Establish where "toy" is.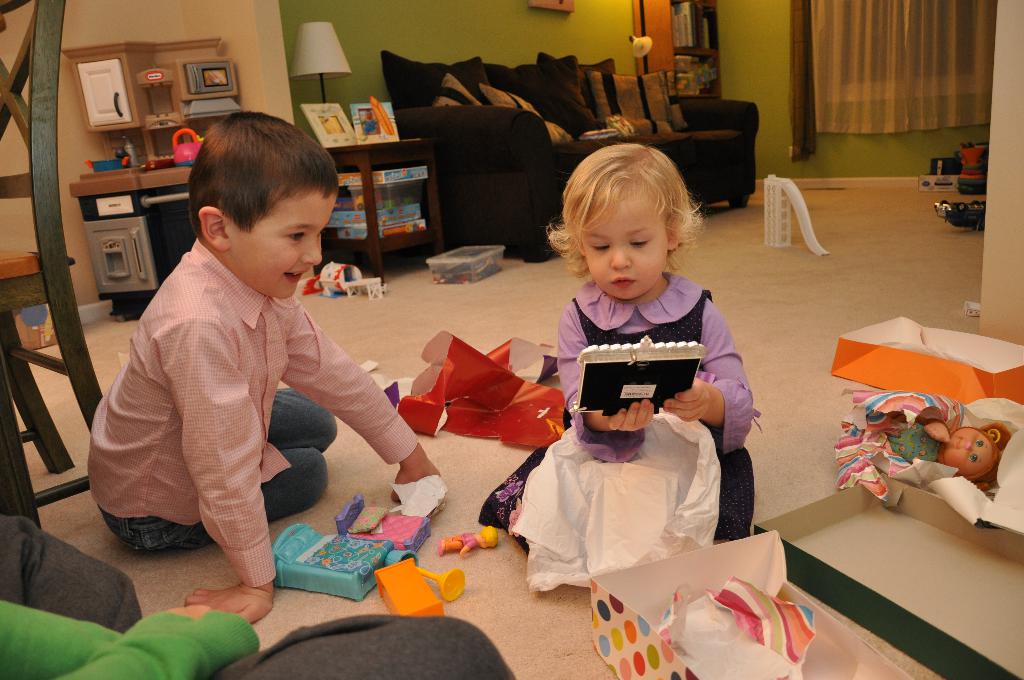
Established at 930, 198, 988, 230.
